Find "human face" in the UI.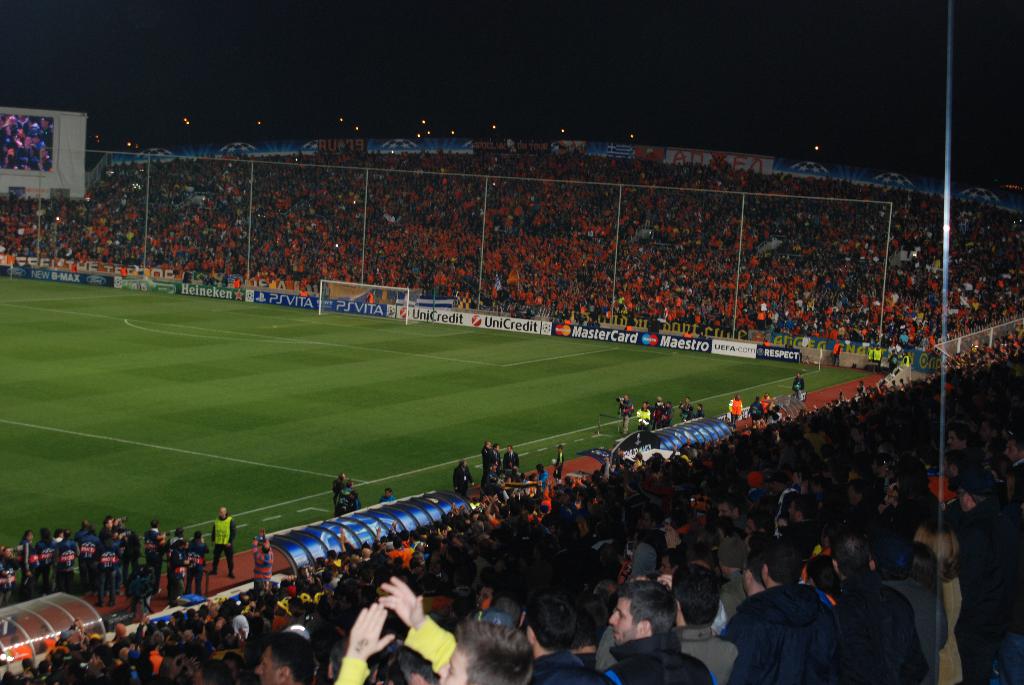
UI element at (444, 642, 464, 683).
